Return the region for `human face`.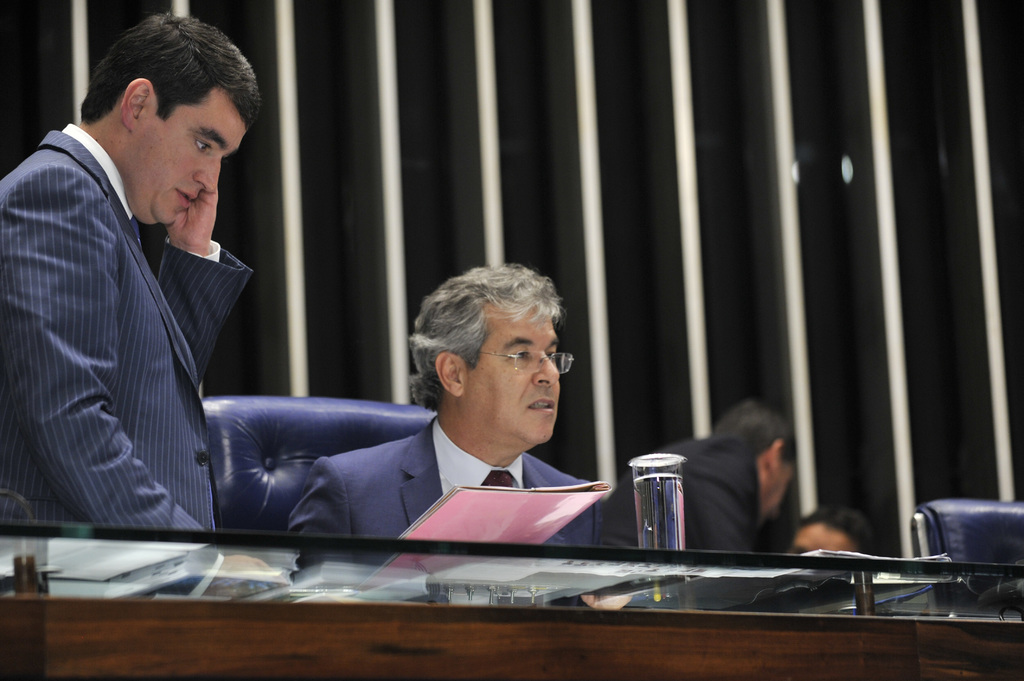
(476,310,562,445).
